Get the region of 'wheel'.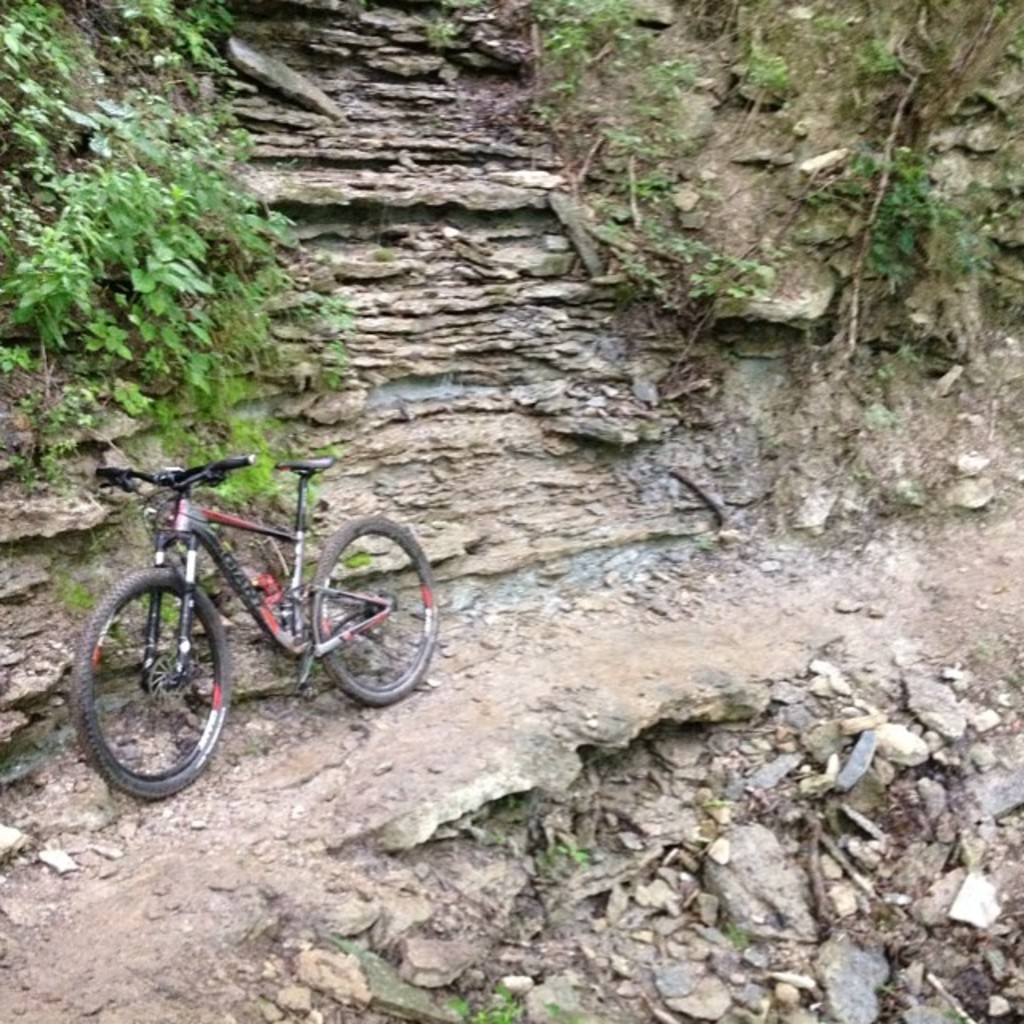
<box>309,512,442,707</box>.
